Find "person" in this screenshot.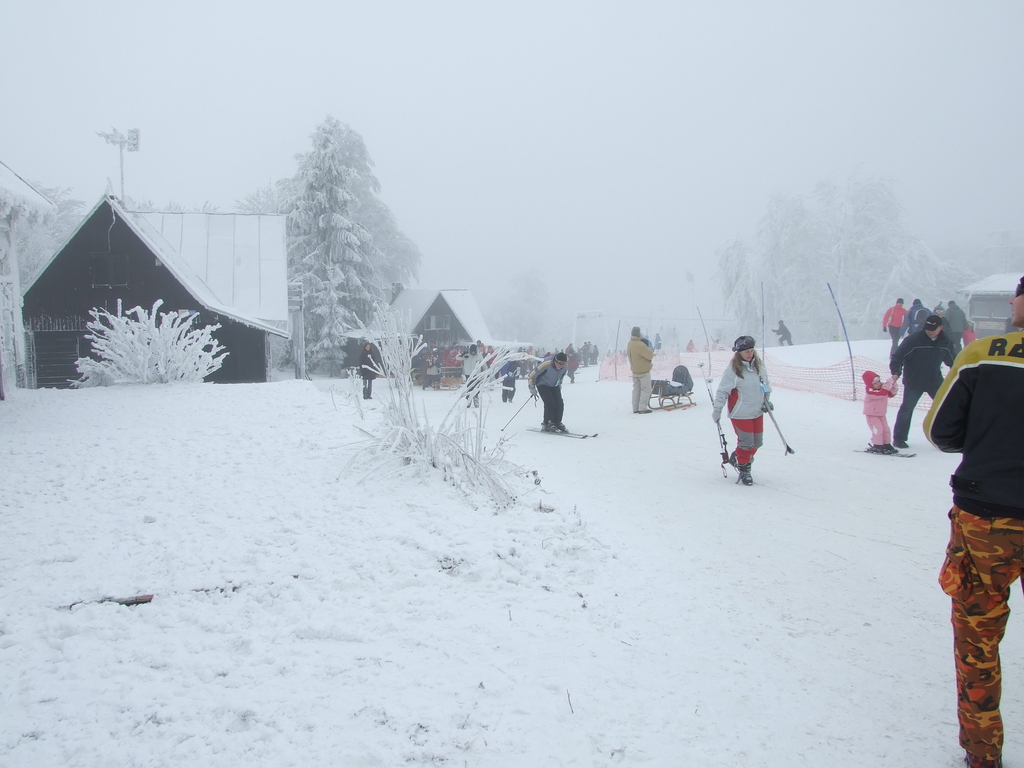
The bounding box for "person" is crop(628, 326, 652, 414).
